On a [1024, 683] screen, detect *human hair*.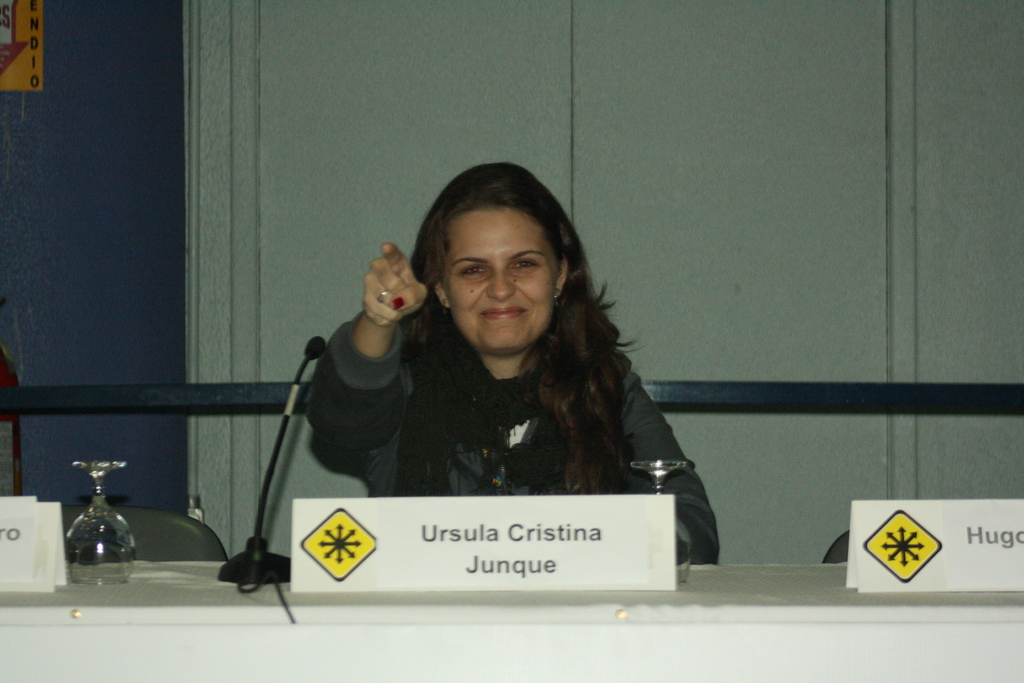
bbox=[412, 174, 641, 424].
